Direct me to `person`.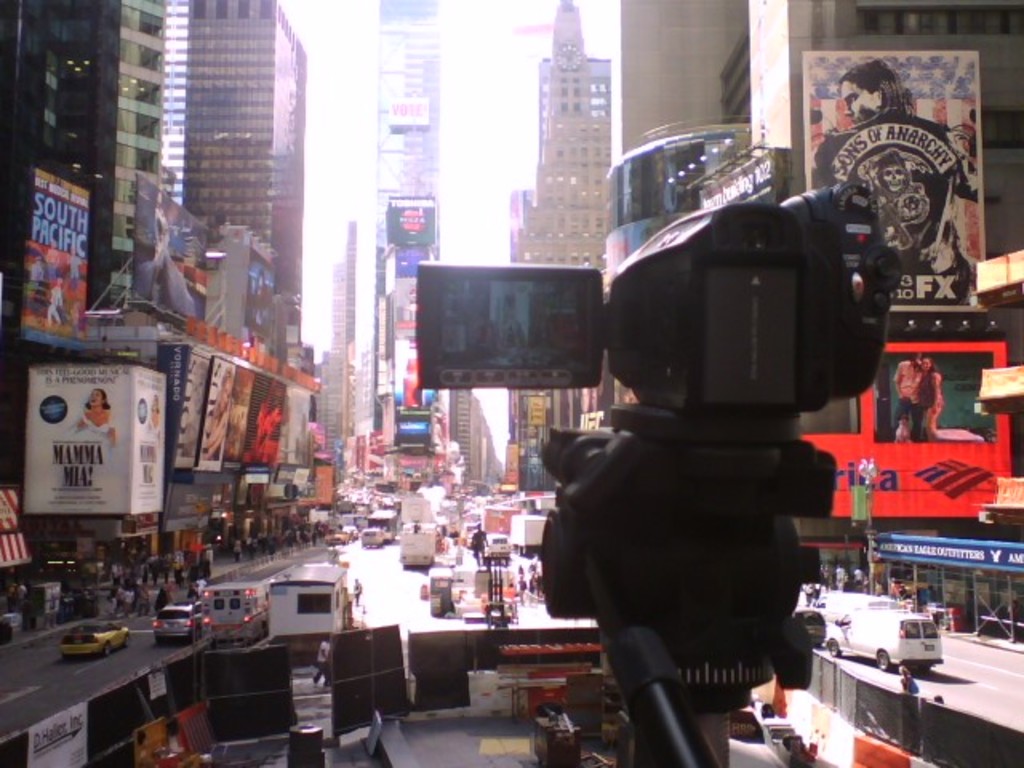
Direction: crop(890, 352, 928, 440).
